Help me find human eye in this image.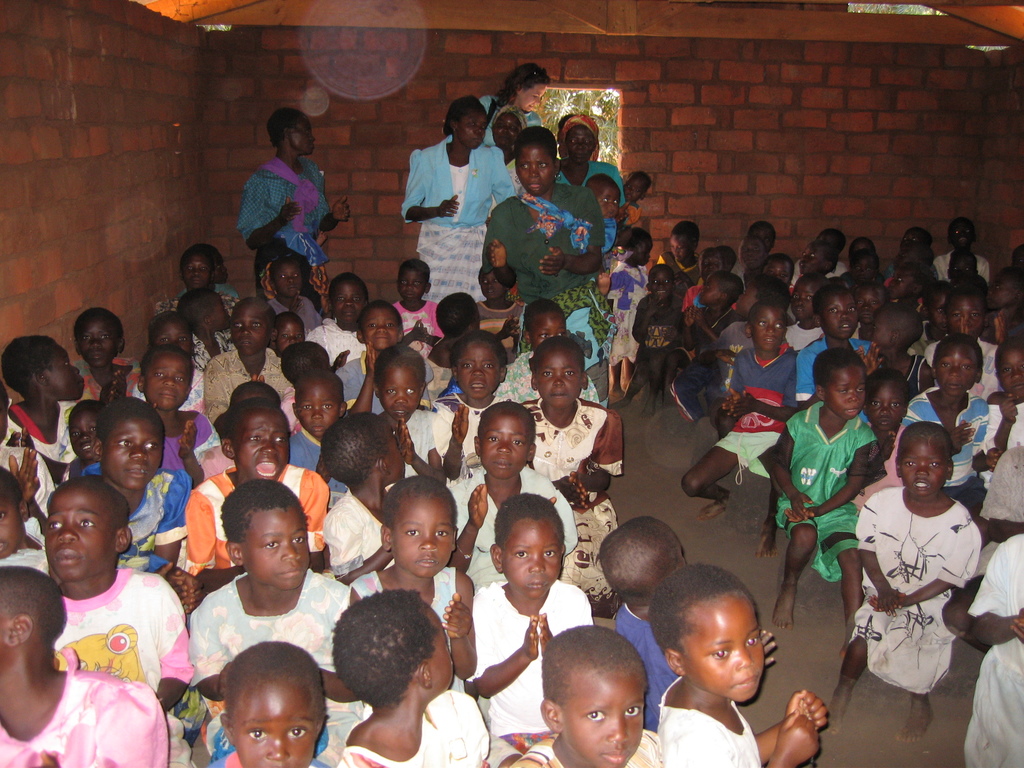
Found it: locate(386, 323, 395, 327).
